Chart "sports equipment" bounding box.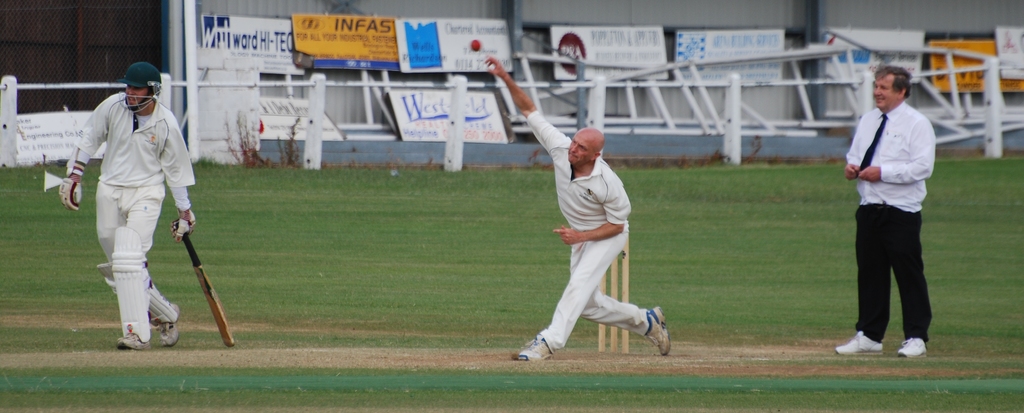
Charted: region(642, 306, 669, 355).
